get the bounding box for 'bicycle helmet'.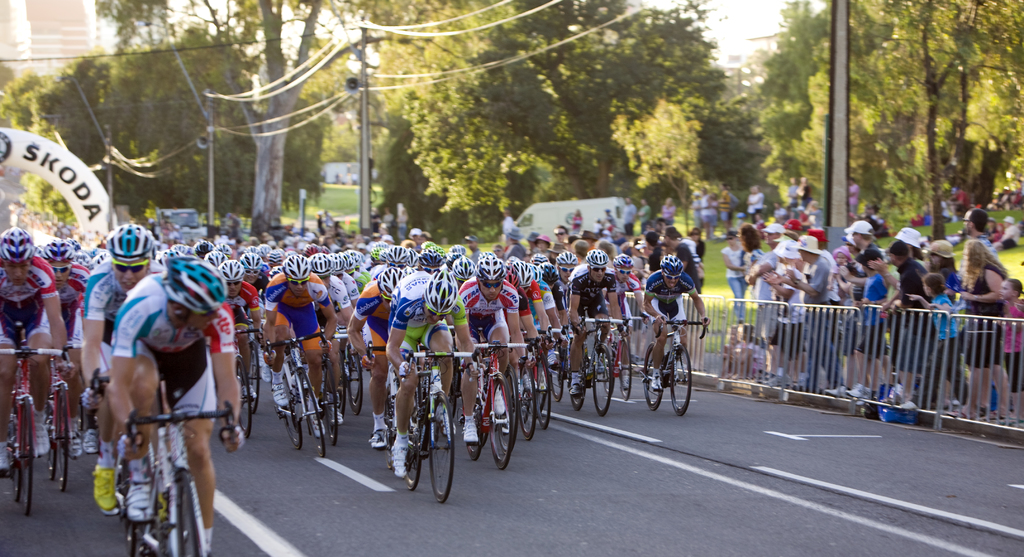
x1=454, y1=255, x2=474, y2=279.
